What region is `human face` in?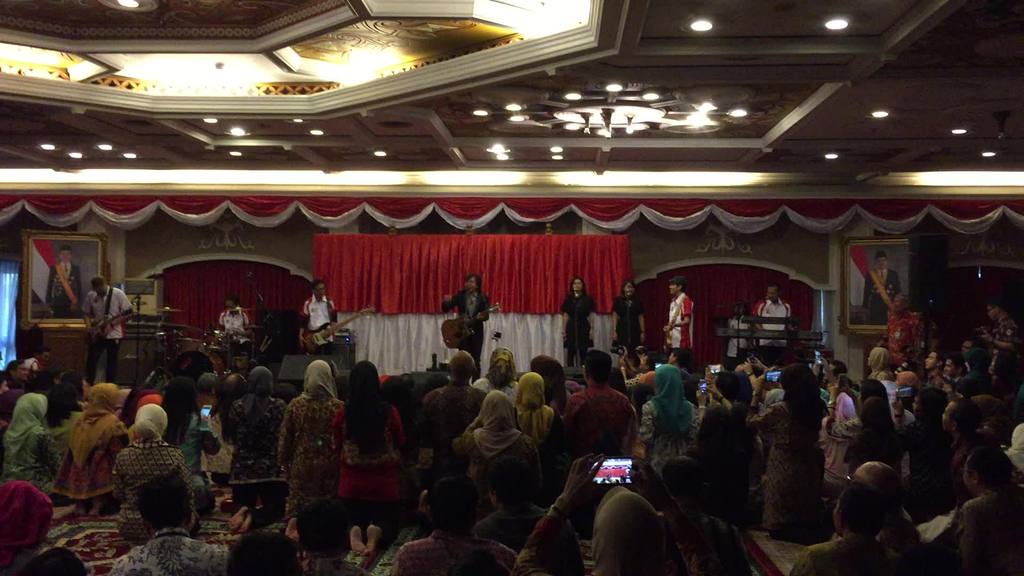
<box>571,277,584,291</box>.
